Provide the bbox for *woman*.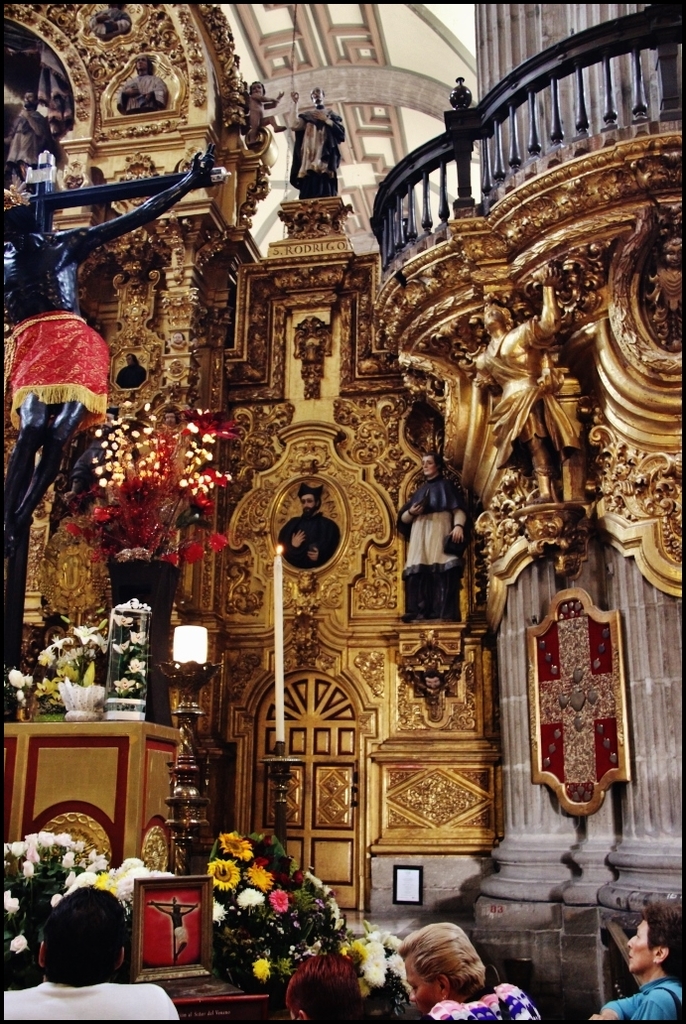
rect(285, 952, 366, 1022).
